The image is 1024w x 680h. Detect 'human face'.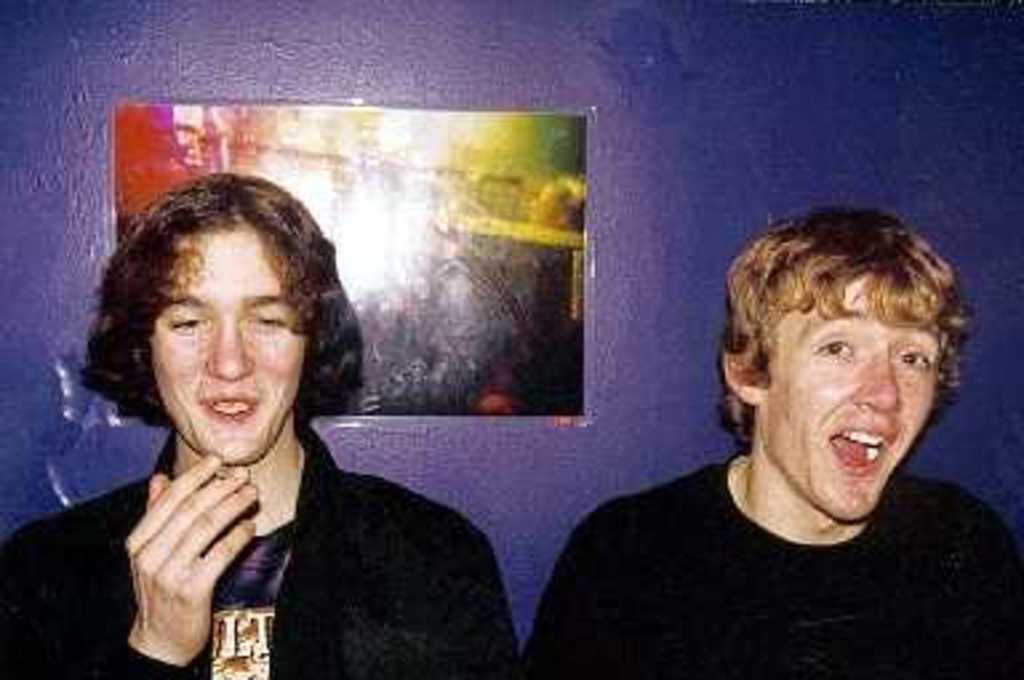
Detection: crop(139, 216, 312, 467).
